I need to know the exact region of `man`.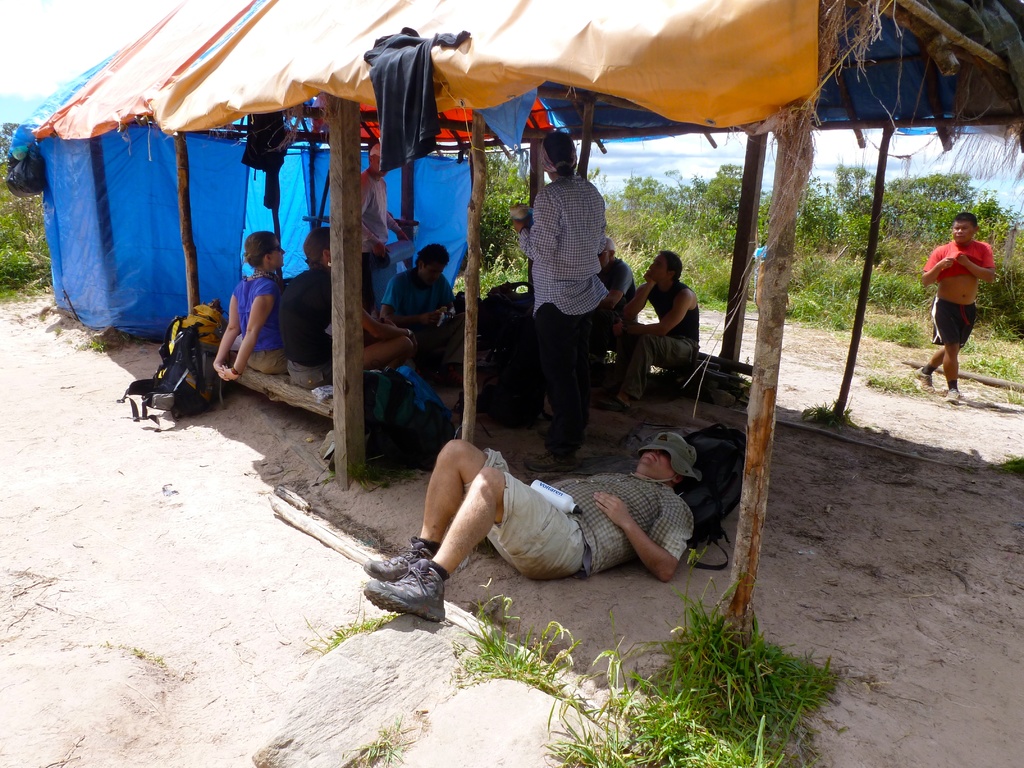
Region: <box>366,438,696,627</box>.
